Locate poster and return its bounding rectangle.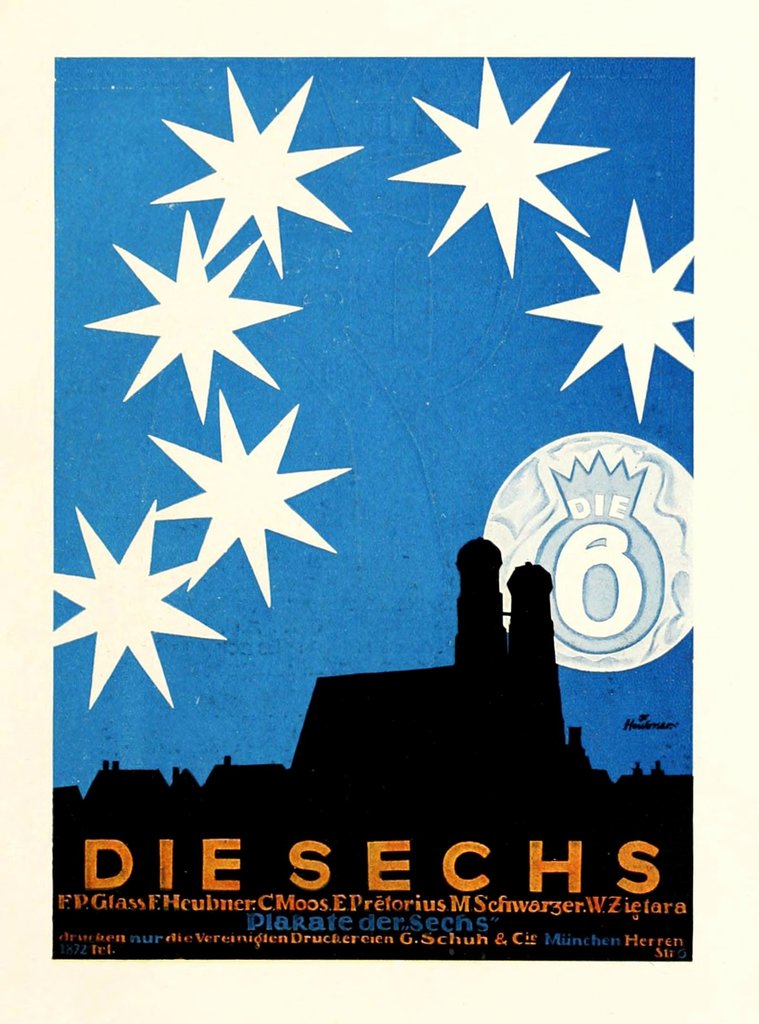
0:0:758:1023.
